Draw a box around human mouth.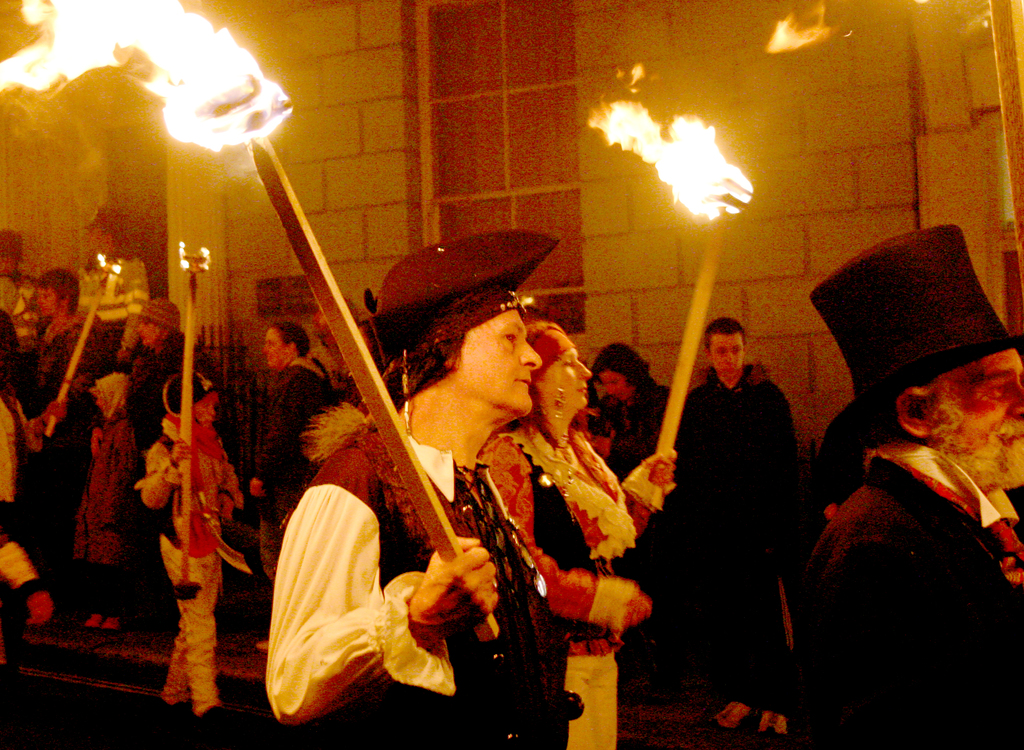
518,379,530,387.
